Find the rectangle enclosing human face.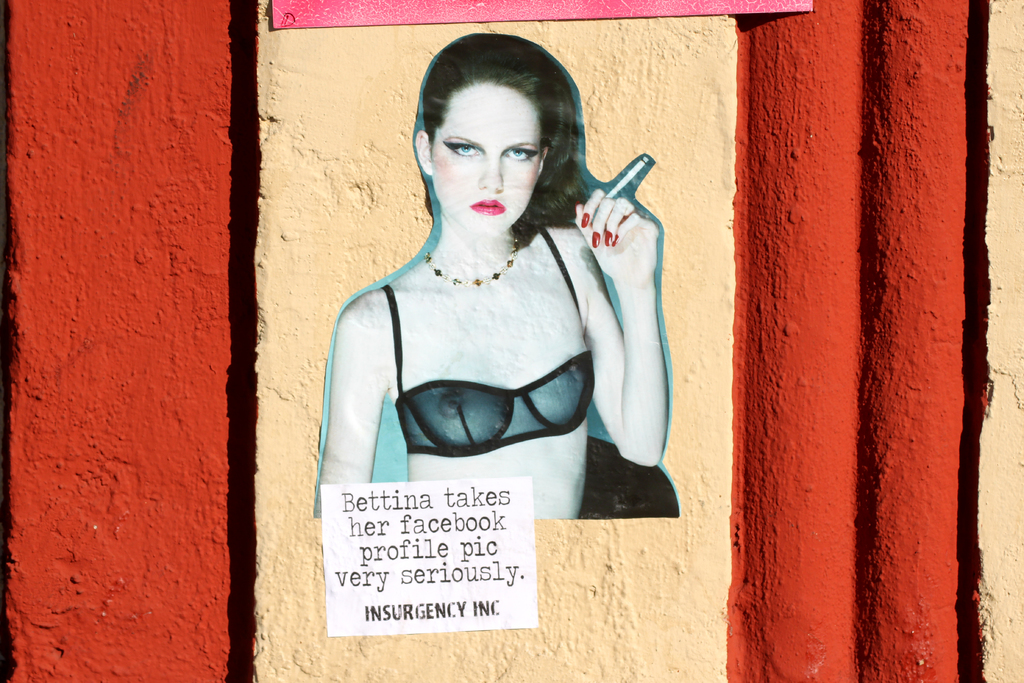
rect(433, 84, 557, 235).
